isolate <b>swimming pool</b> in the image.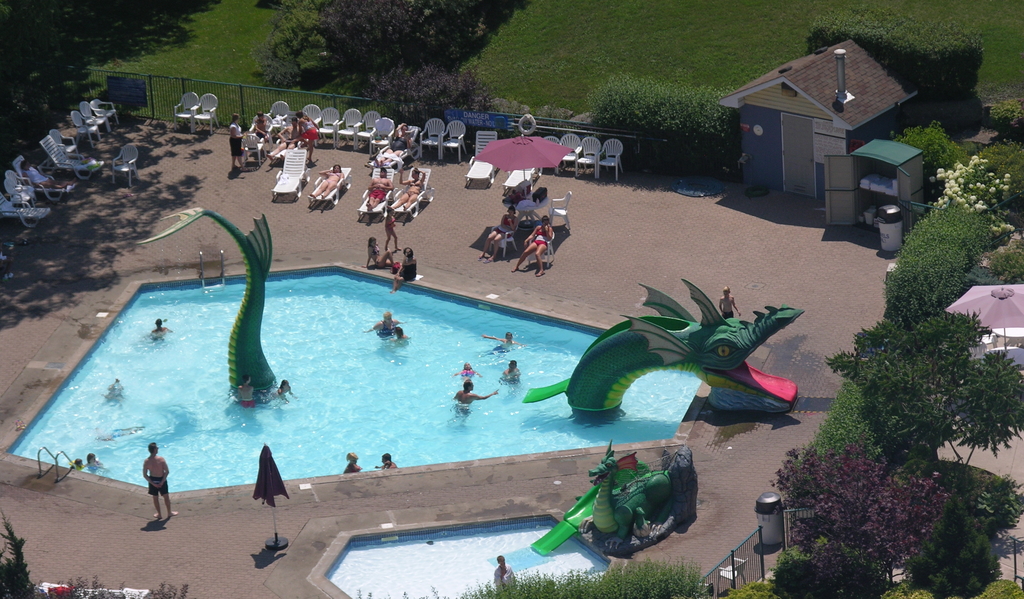
Isolated region: 262/498/625/598.
